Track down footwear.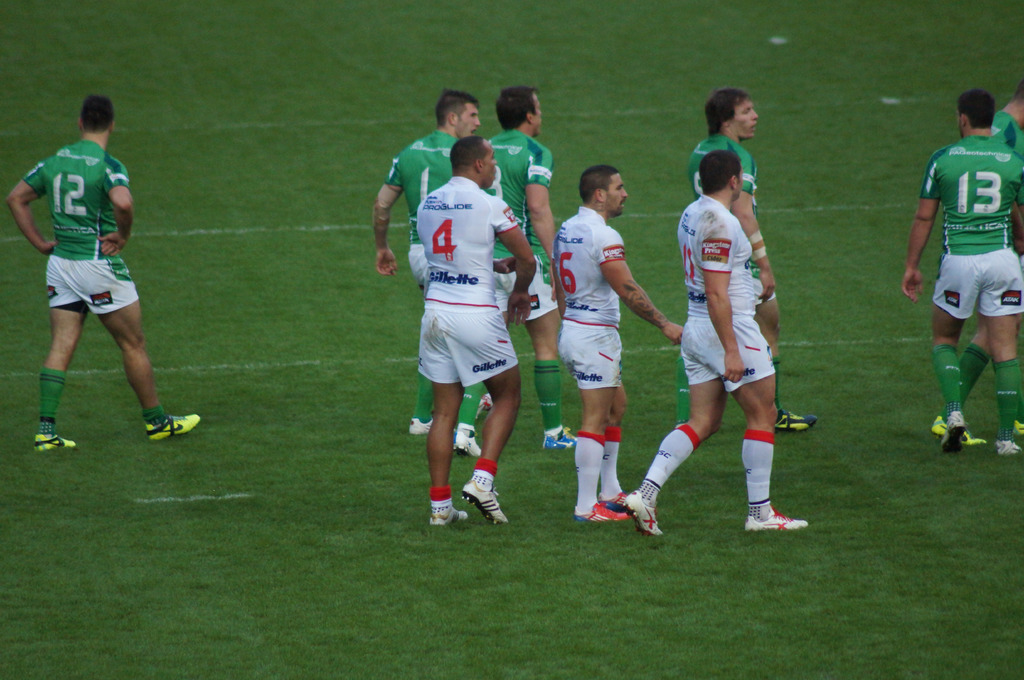
Tracked to Rect(935, 417, 959, 450).
